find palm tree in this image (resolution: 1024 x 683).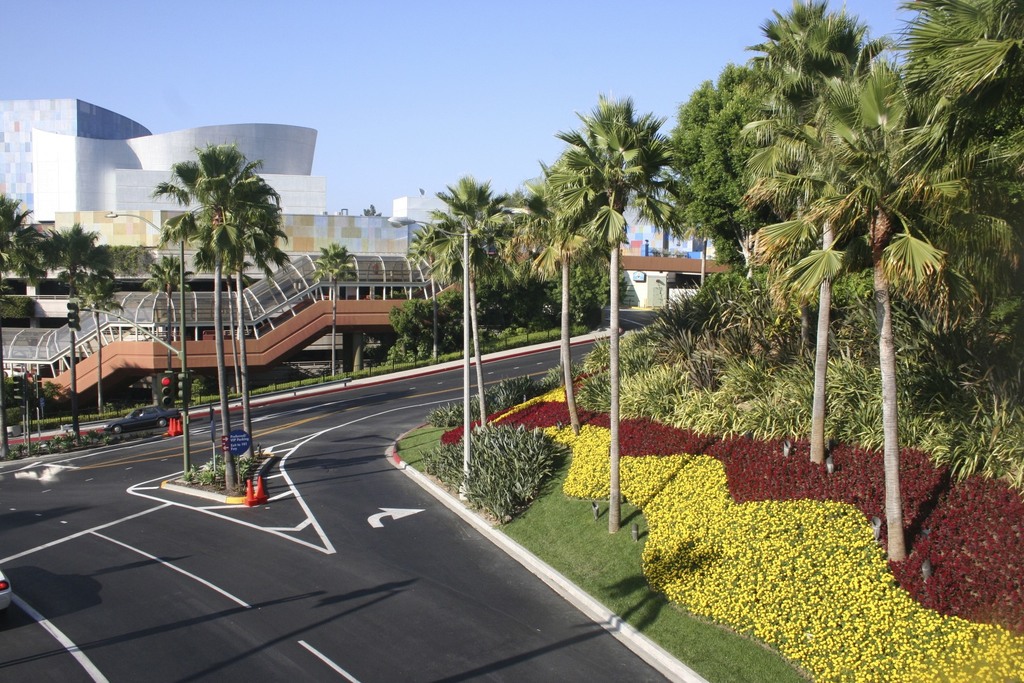
locate(515, 155, 608, 436).
